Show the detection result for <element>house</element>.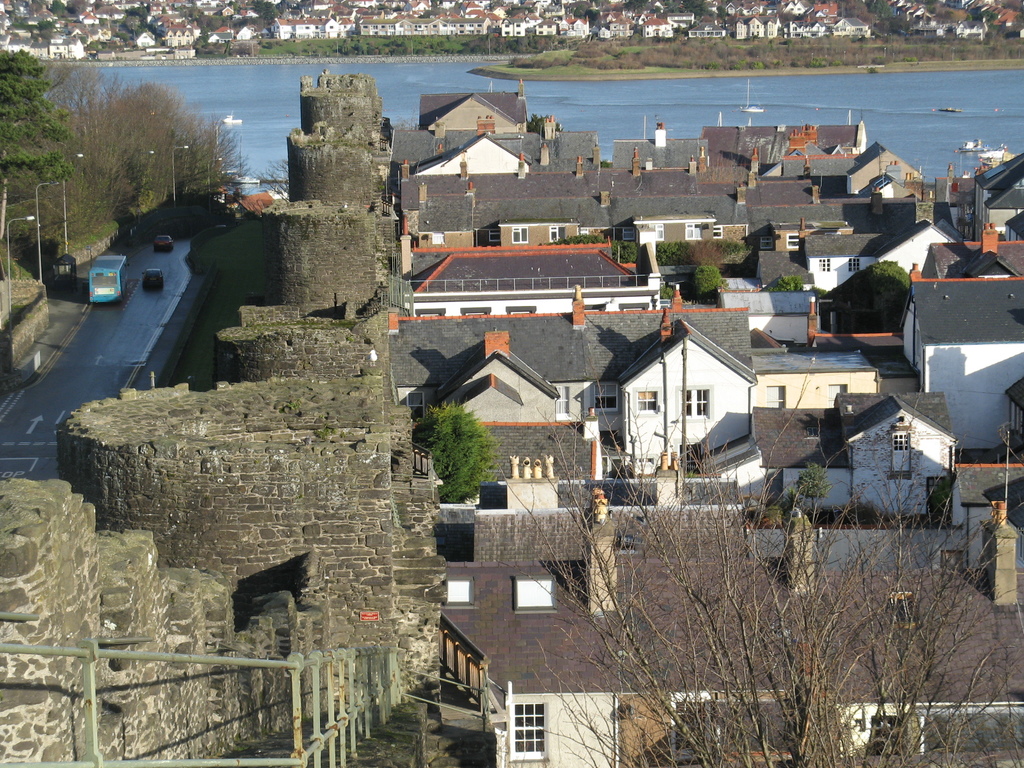
[586, 110, 932, 271].
